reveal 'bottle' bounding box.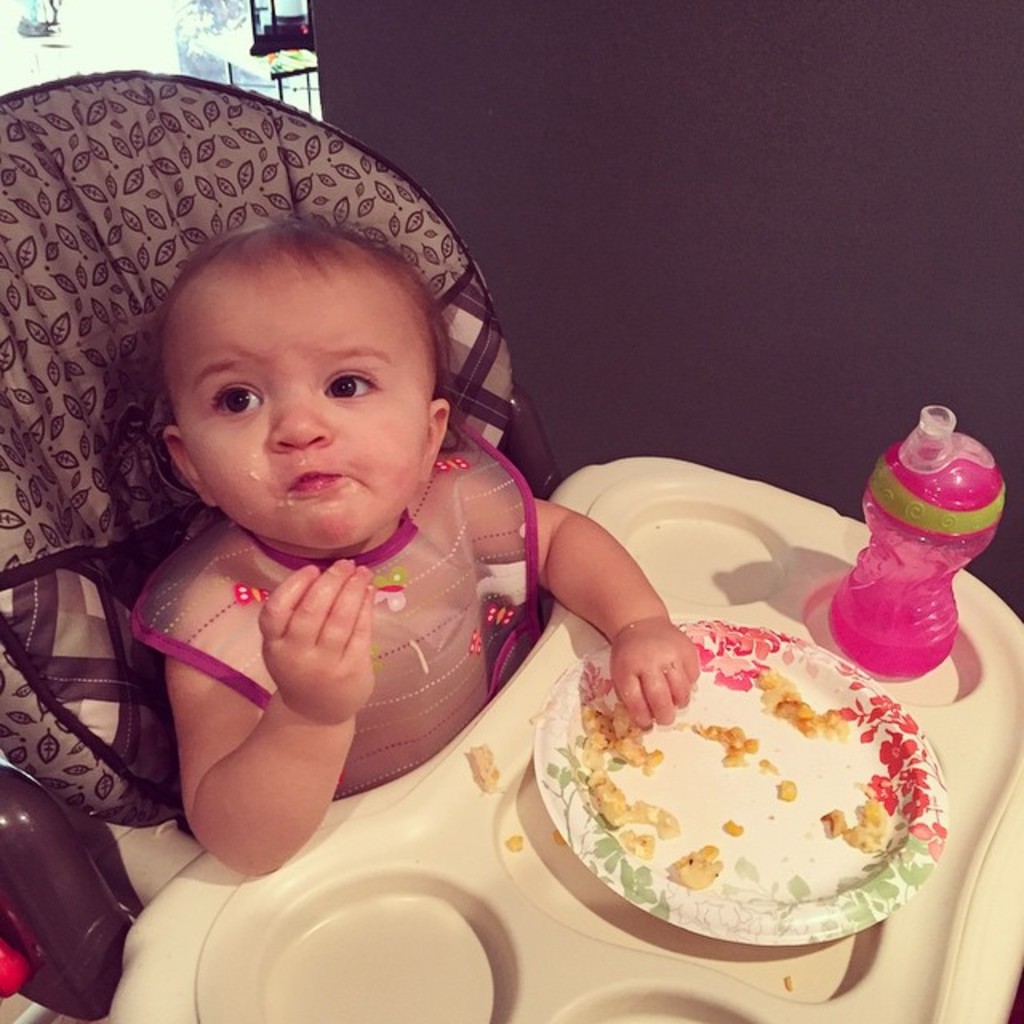
Revealed: (left=818, top=368, right=992, bottom=712).
